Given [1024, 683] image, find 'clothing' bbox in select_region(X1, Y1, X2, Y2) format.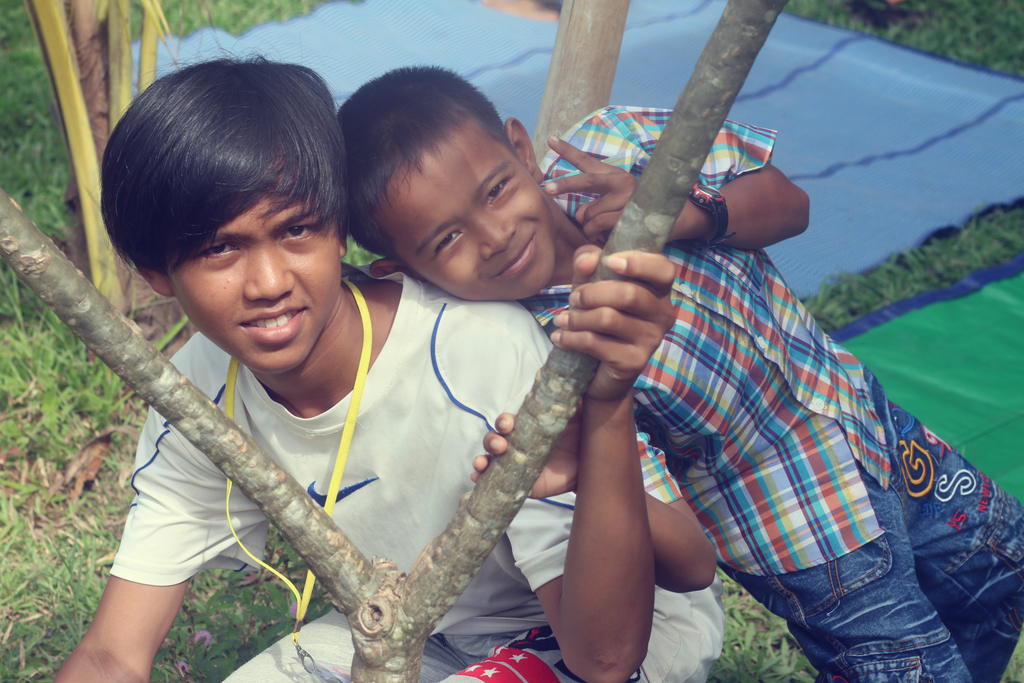
select_region(502, 99, 1023, 682).
